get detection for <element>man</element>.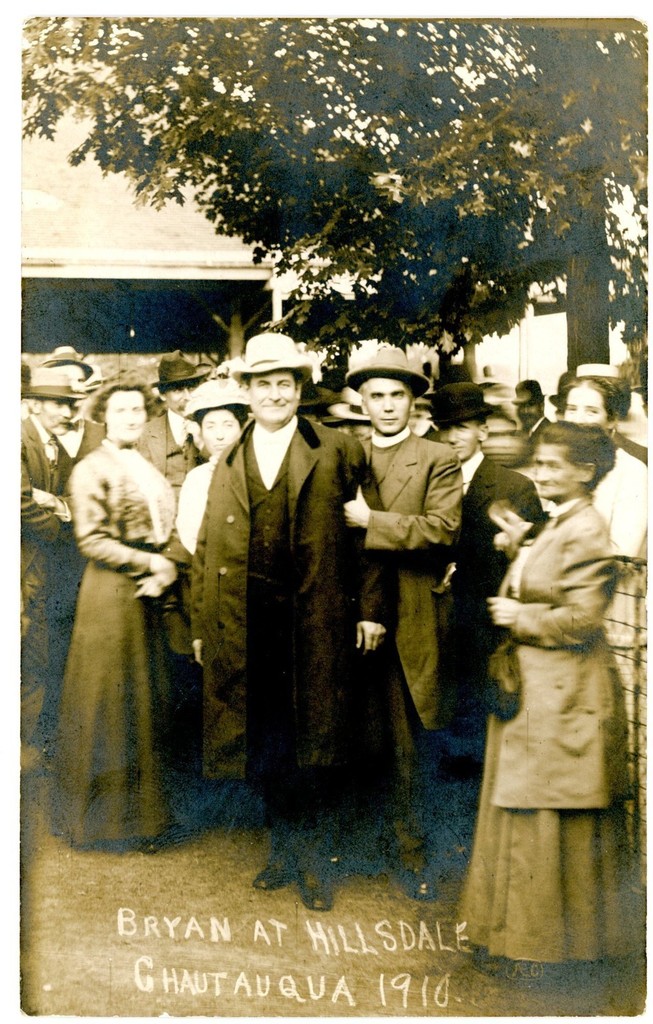
Detection: rect(437, 369, 527, 878).
